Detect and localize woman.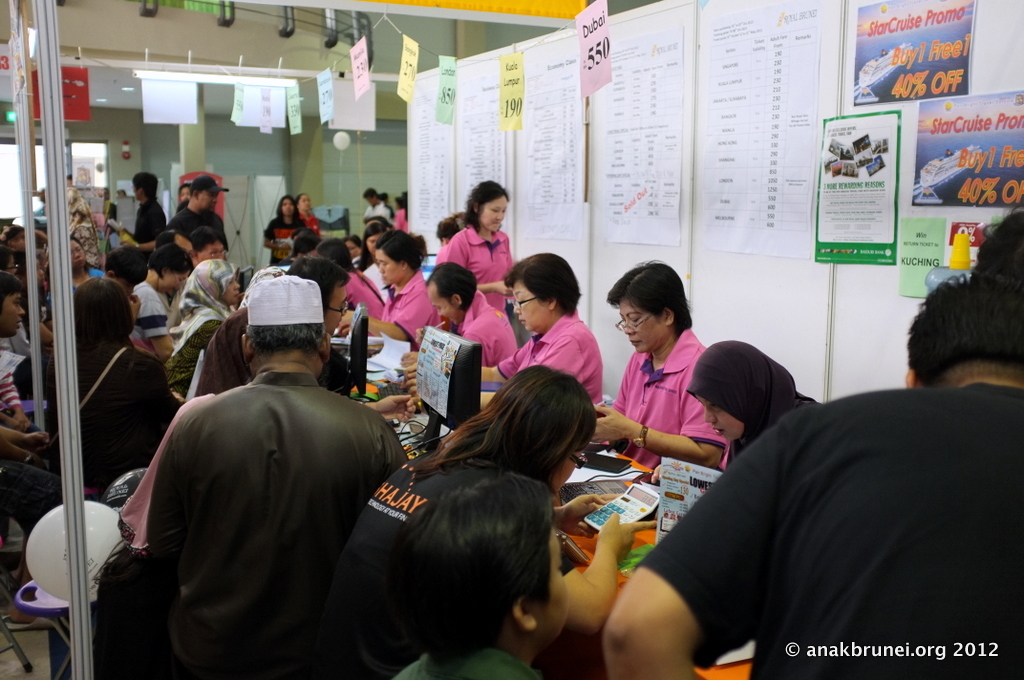
Localized at box=[392, 196, 410, 230].
